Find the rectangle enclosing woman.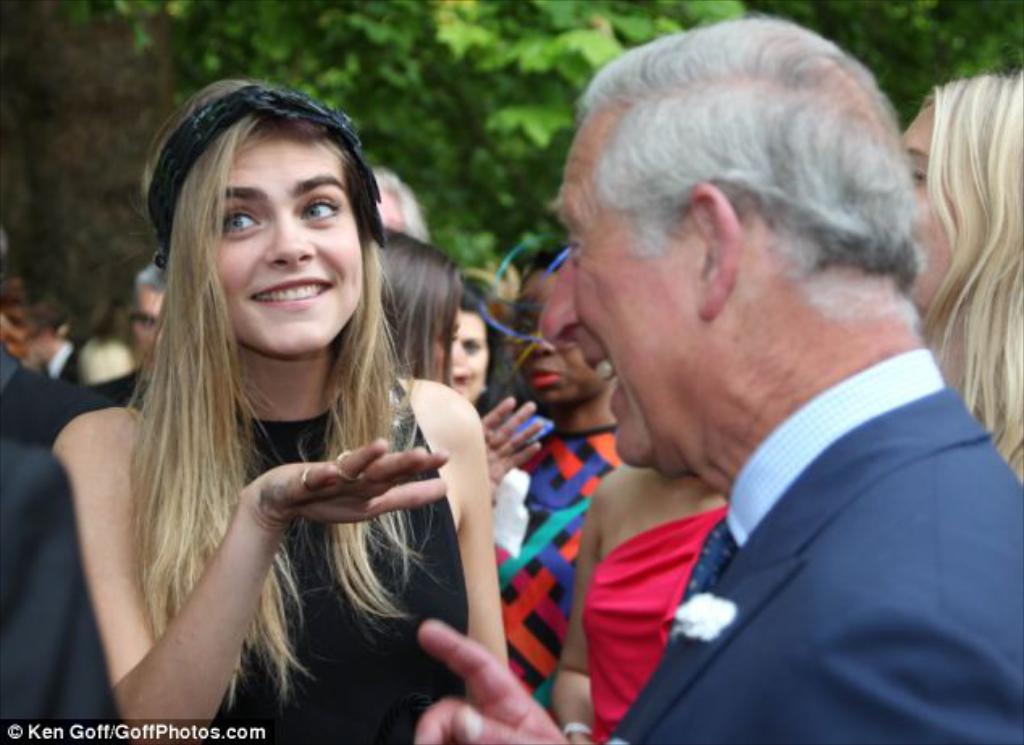
l=367, t=208, r=551, b=525.
